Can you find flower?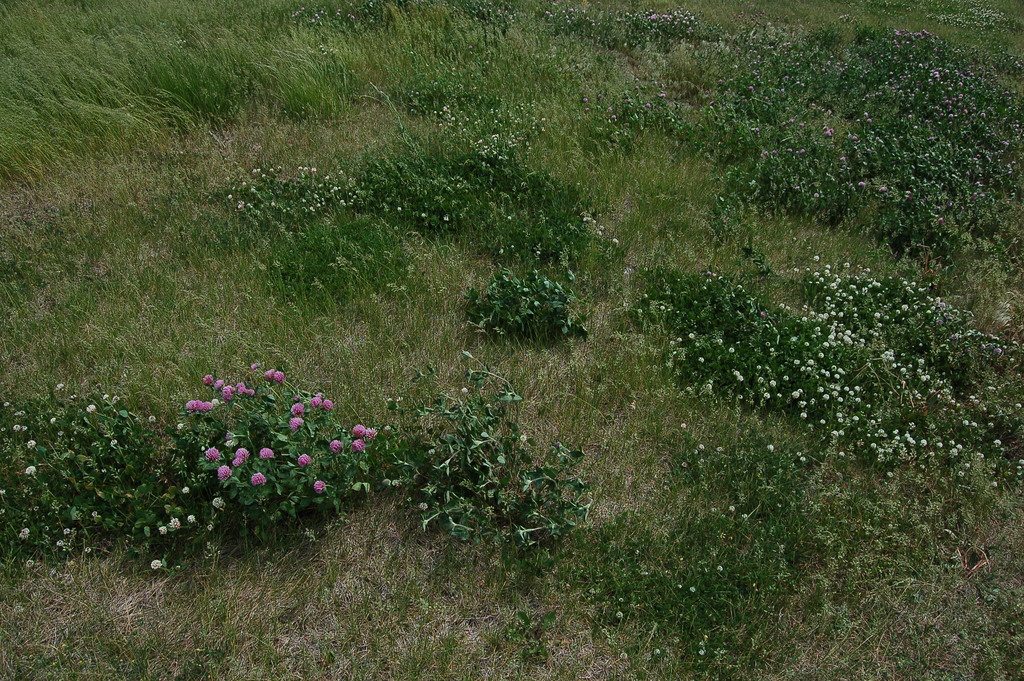
Yes, bounding box: Rect(365, 425, 380, 440).
